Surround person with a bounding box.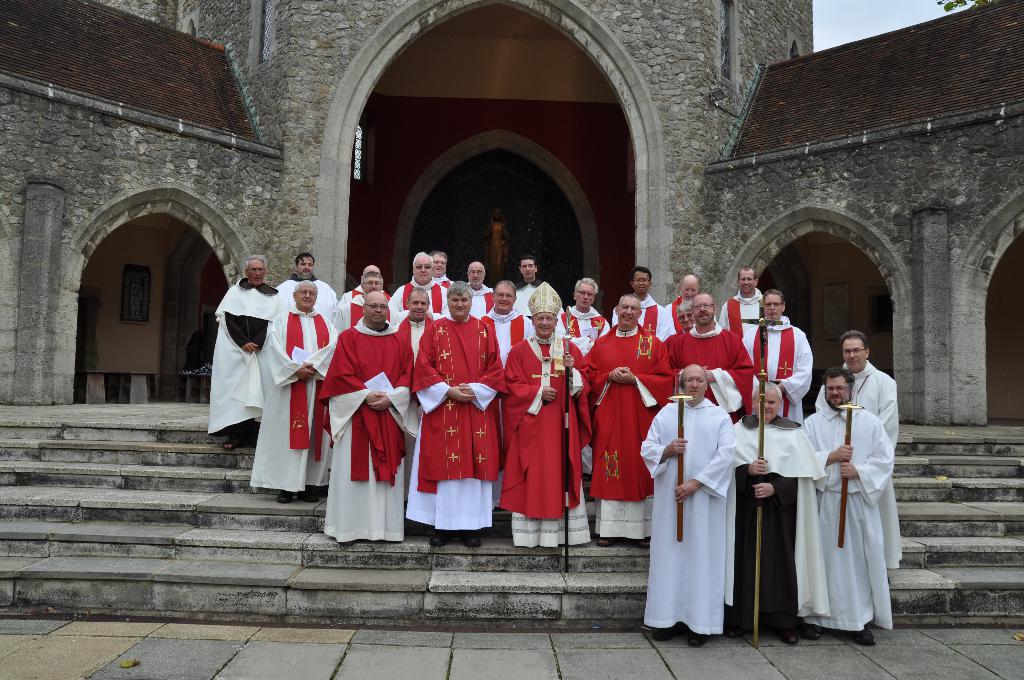
[797,362,886,640].
